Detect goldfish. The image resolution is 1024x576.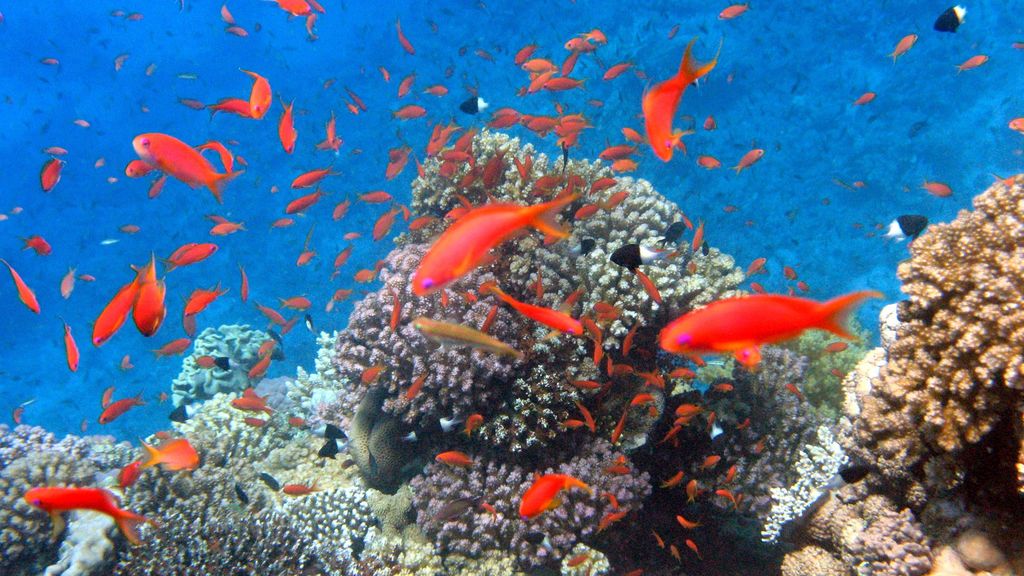
bbox(257, 304, 286, 325).
